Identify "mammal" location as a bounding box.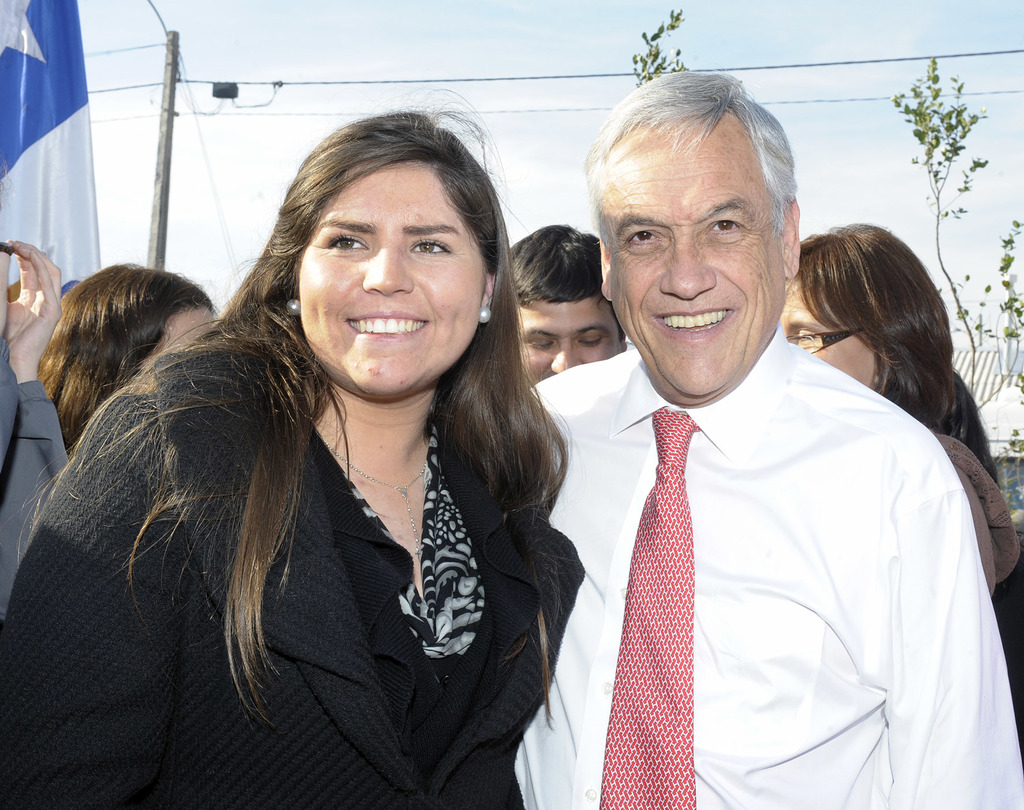
{"x1": 0, "y1": 150, "x2": 68, "y2": 612}.
